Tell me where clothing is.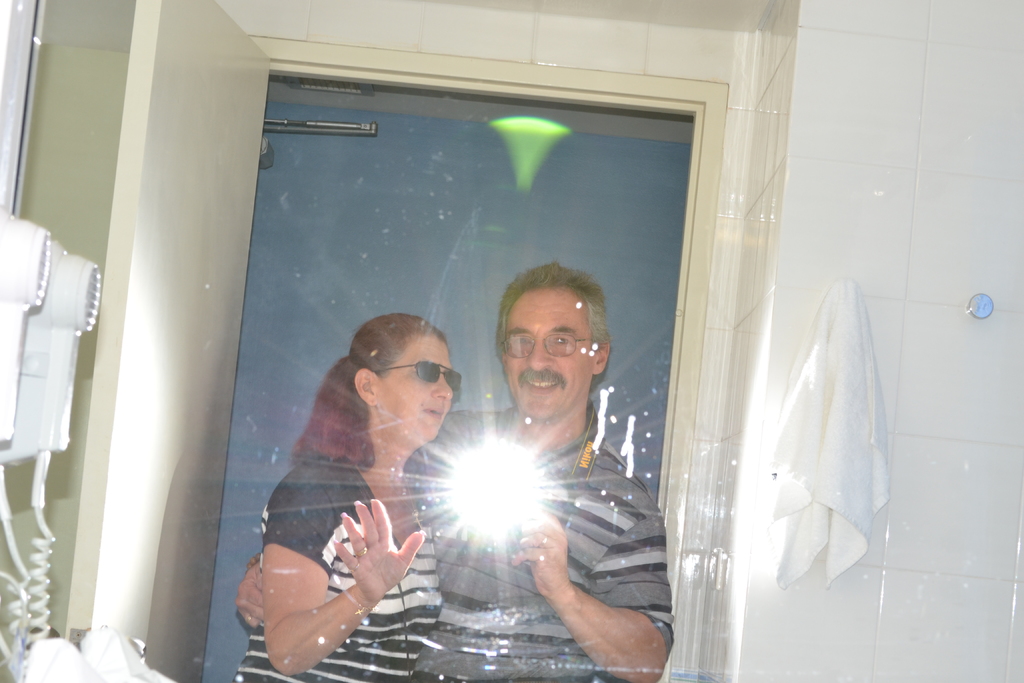
clothing is at 765, 272, 898, 586.
